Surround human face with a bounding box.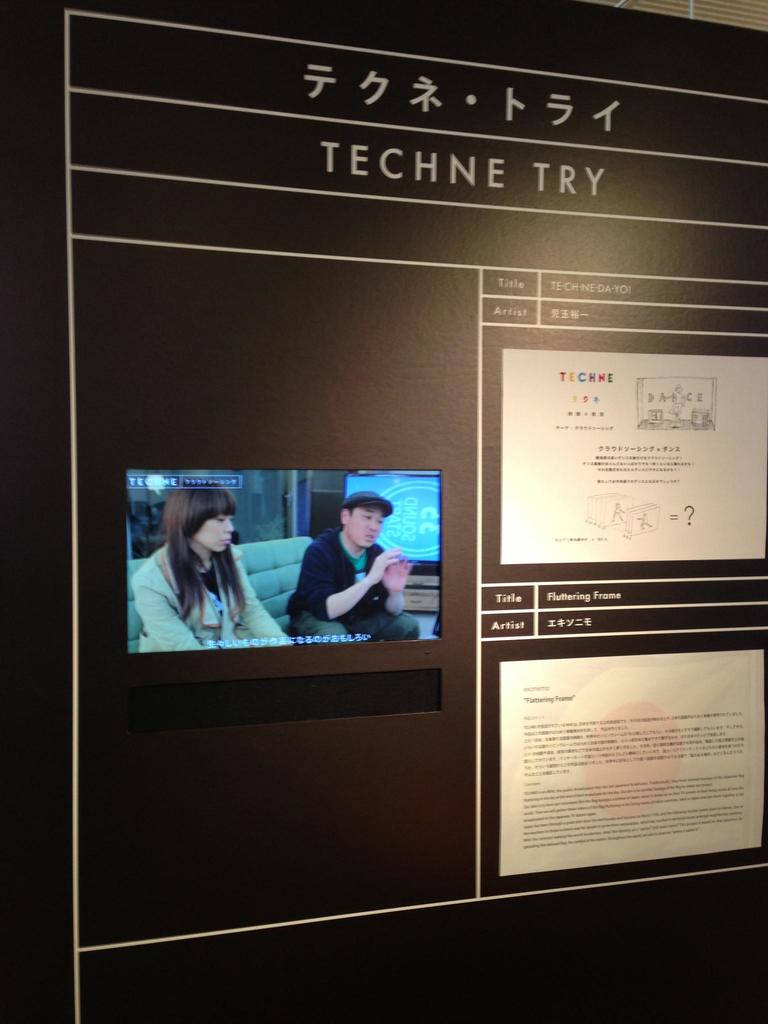
bbox=(190, 507, 239, 556).
